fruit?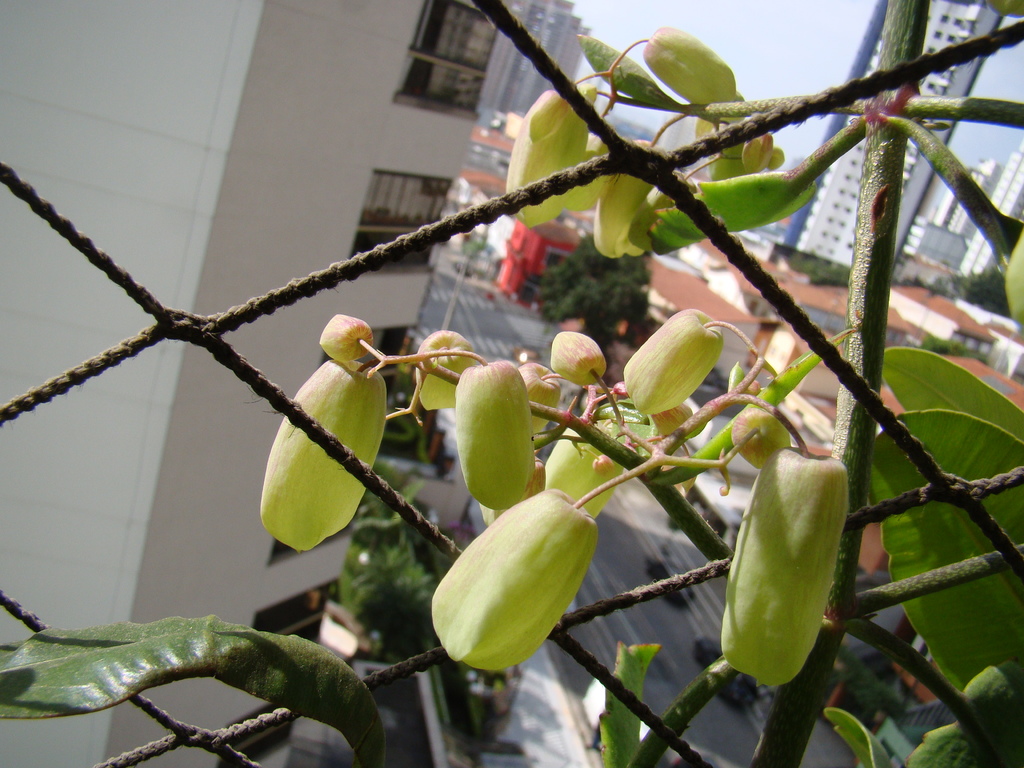
[left=433, top=488, right=605, bottom=671]
